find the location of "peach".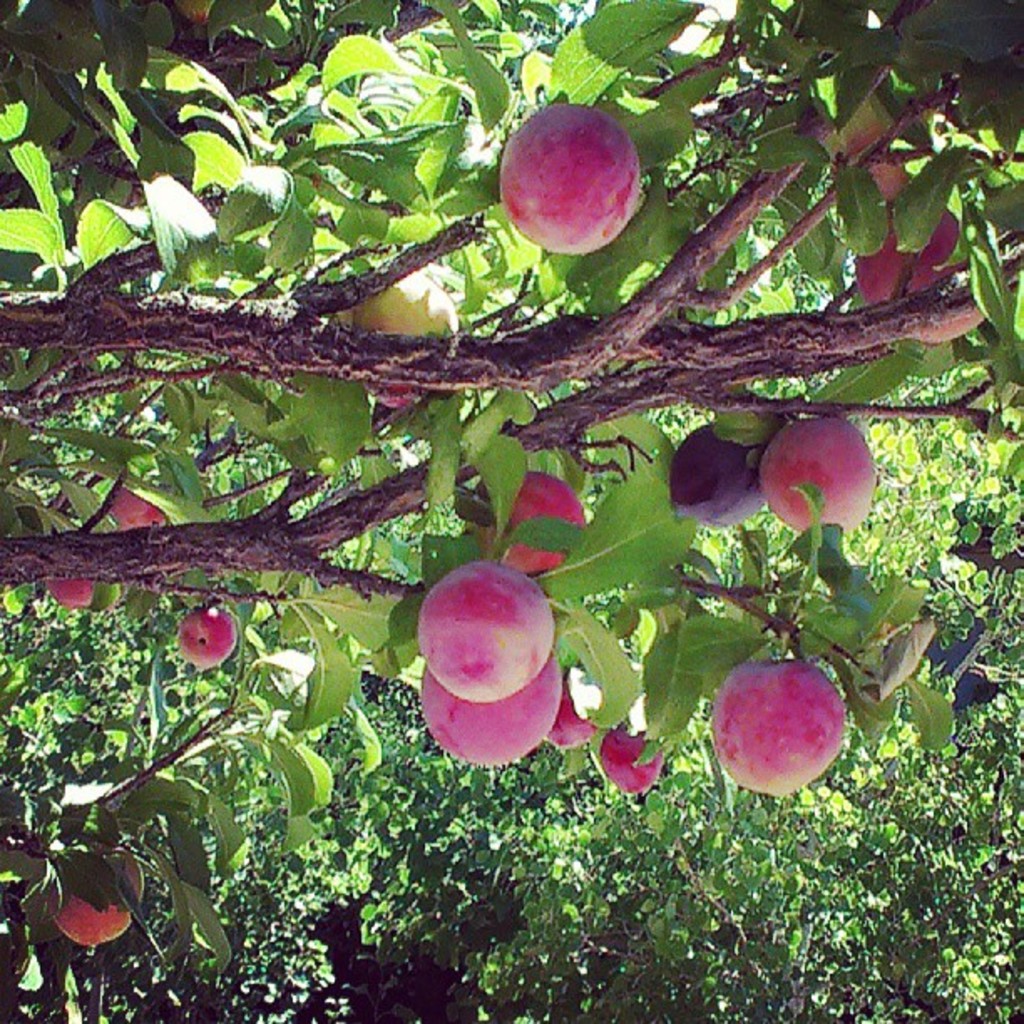
Location: Rect(417, 654, 564, 766).
